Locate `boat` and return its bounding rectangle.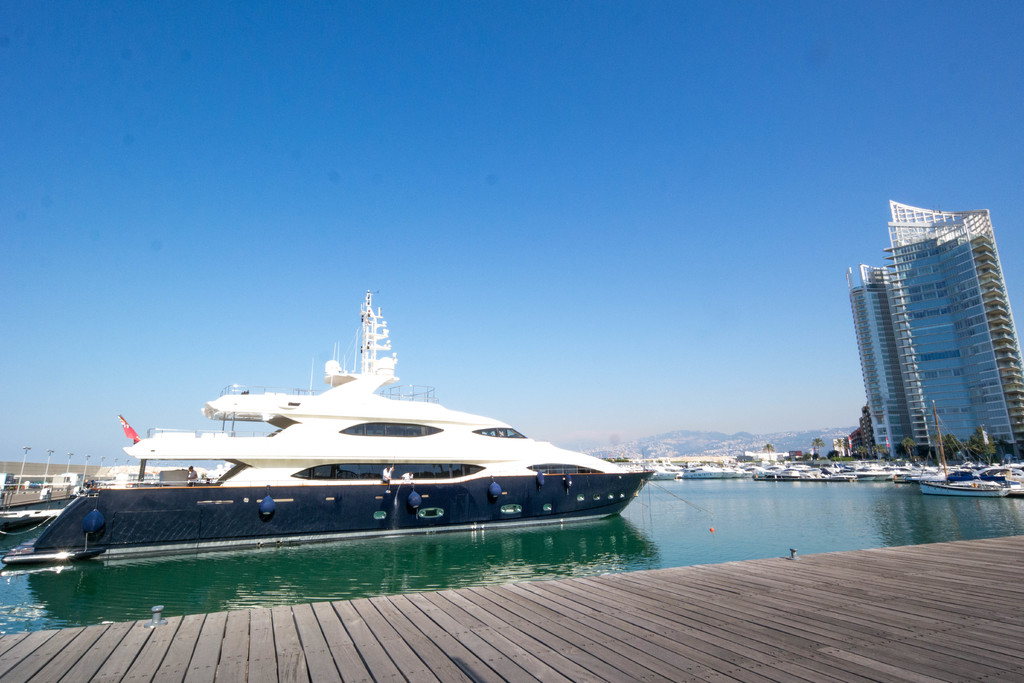
region(43, 294, 691, 559).
